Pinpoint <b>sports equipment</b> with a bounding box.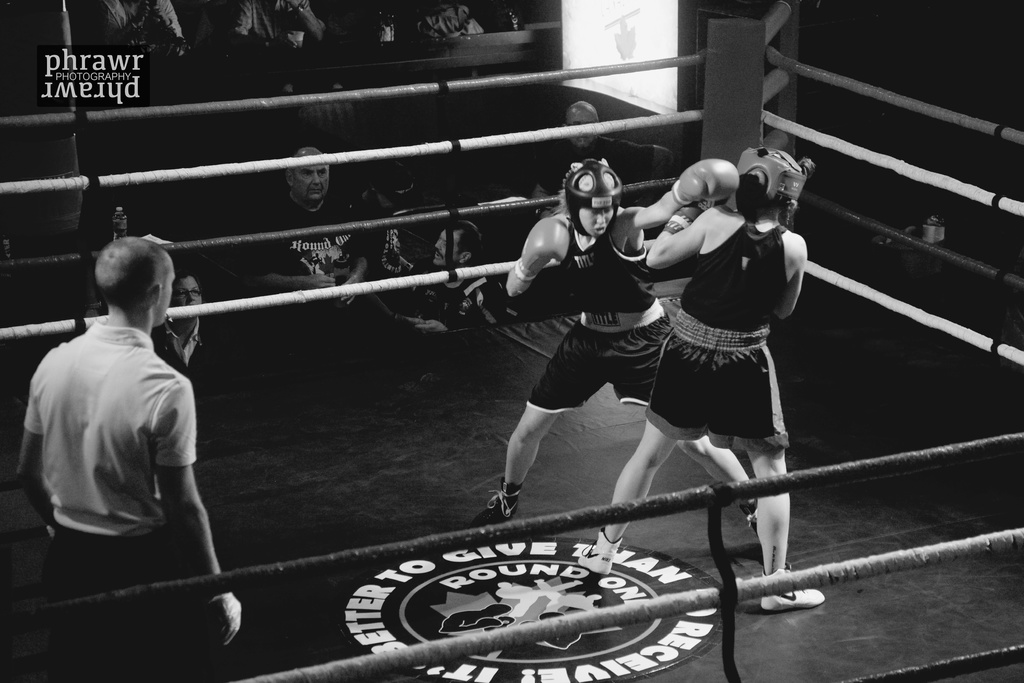
<region>739, 140, 812, 222</region>.
